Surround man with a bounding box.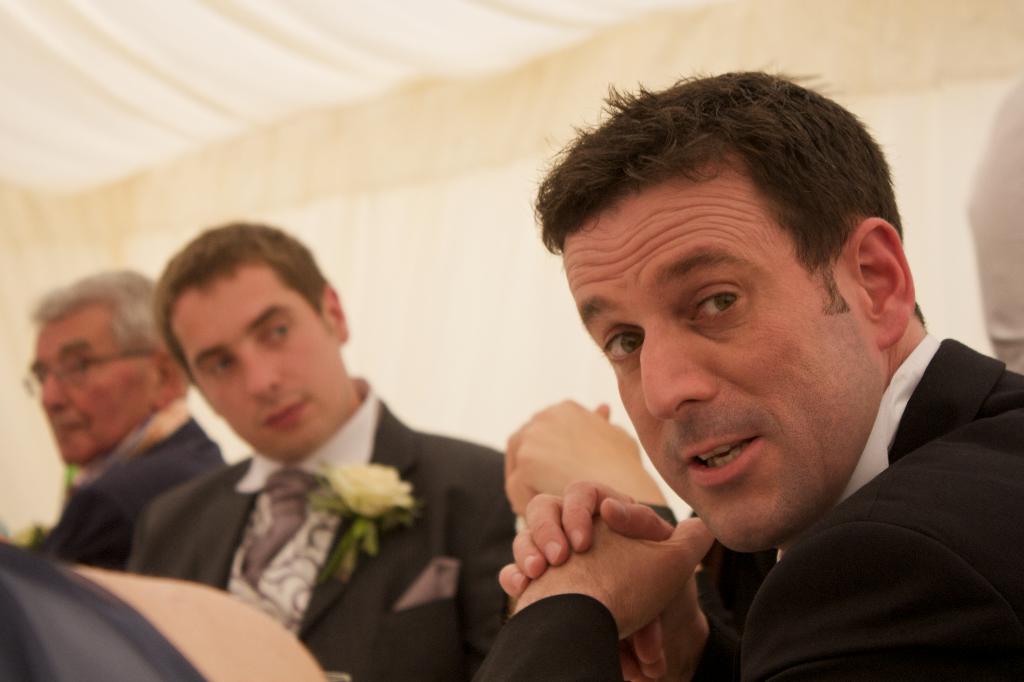
bbox=(0, 270, 234, 571).
